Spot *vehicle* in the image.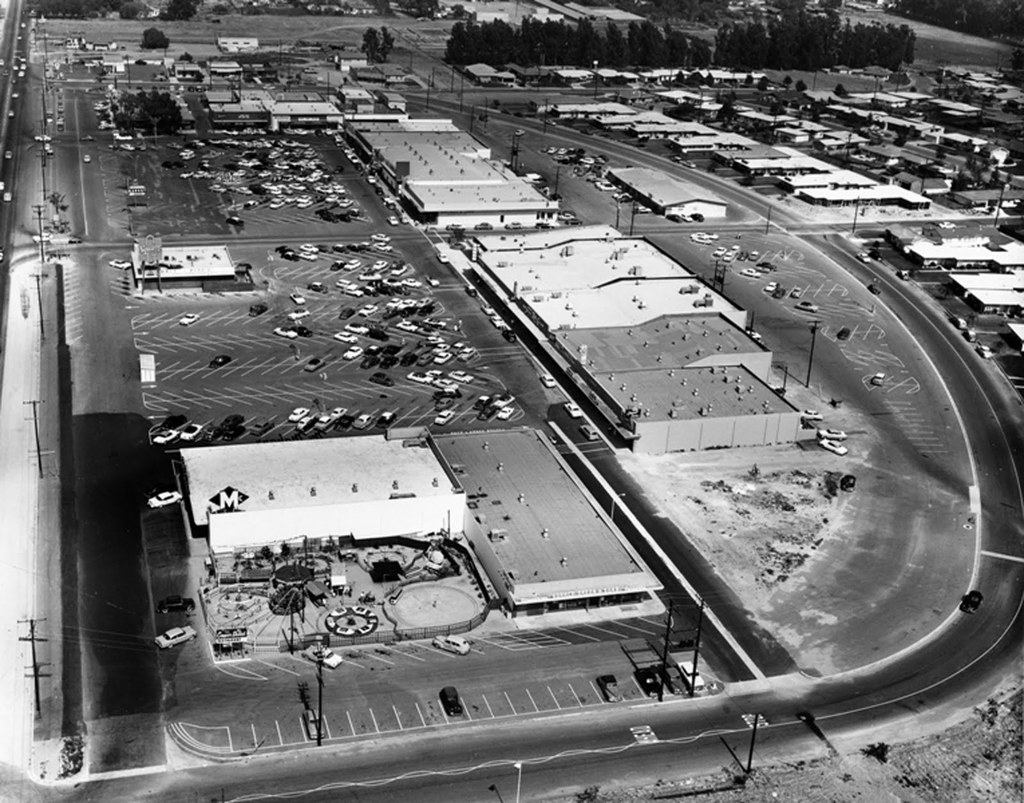
*vehicle* found at (900, 268, 913, 281).
